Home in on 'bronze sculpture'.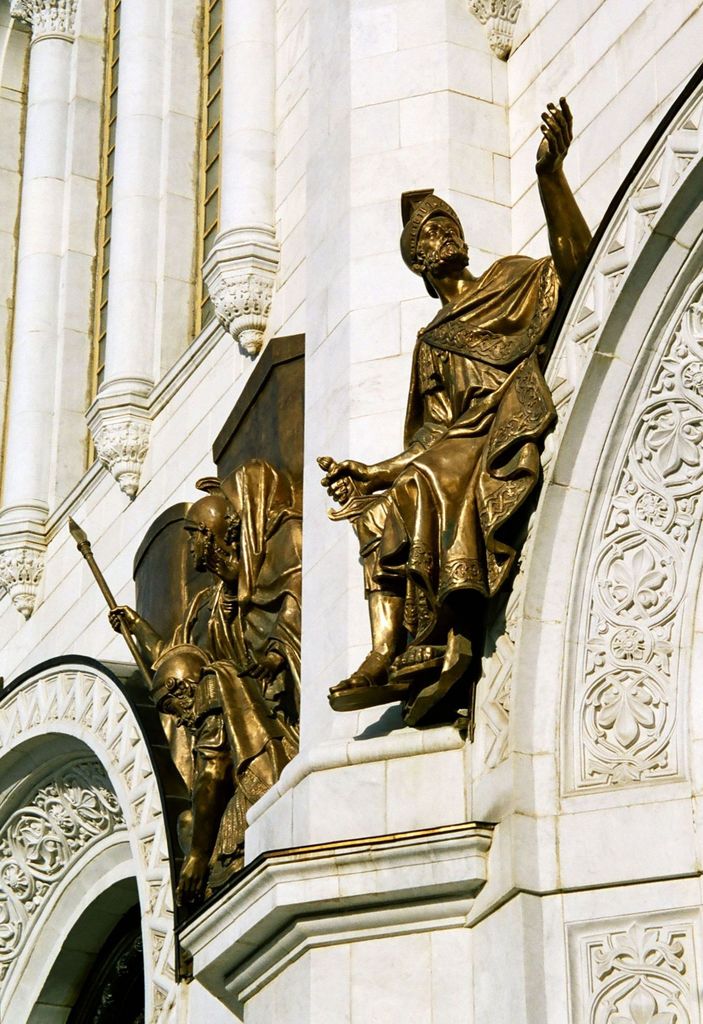
Homed in at locate(60, 456, 299, 925).
